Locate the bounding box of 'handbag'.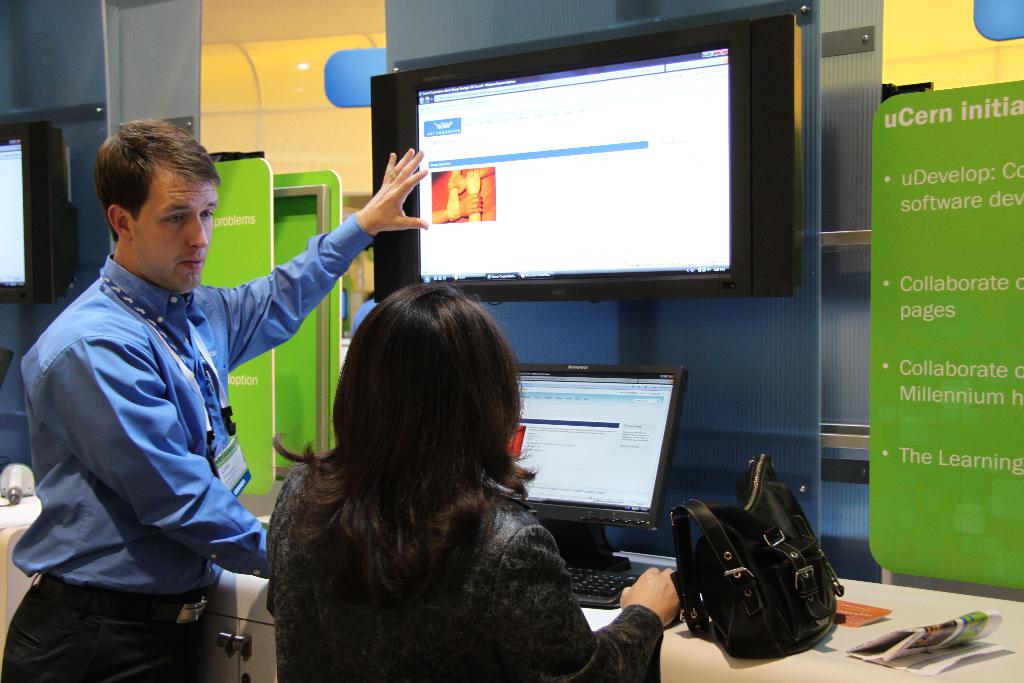
Bounding box: <region>664, 447, 842, 654</region>.
